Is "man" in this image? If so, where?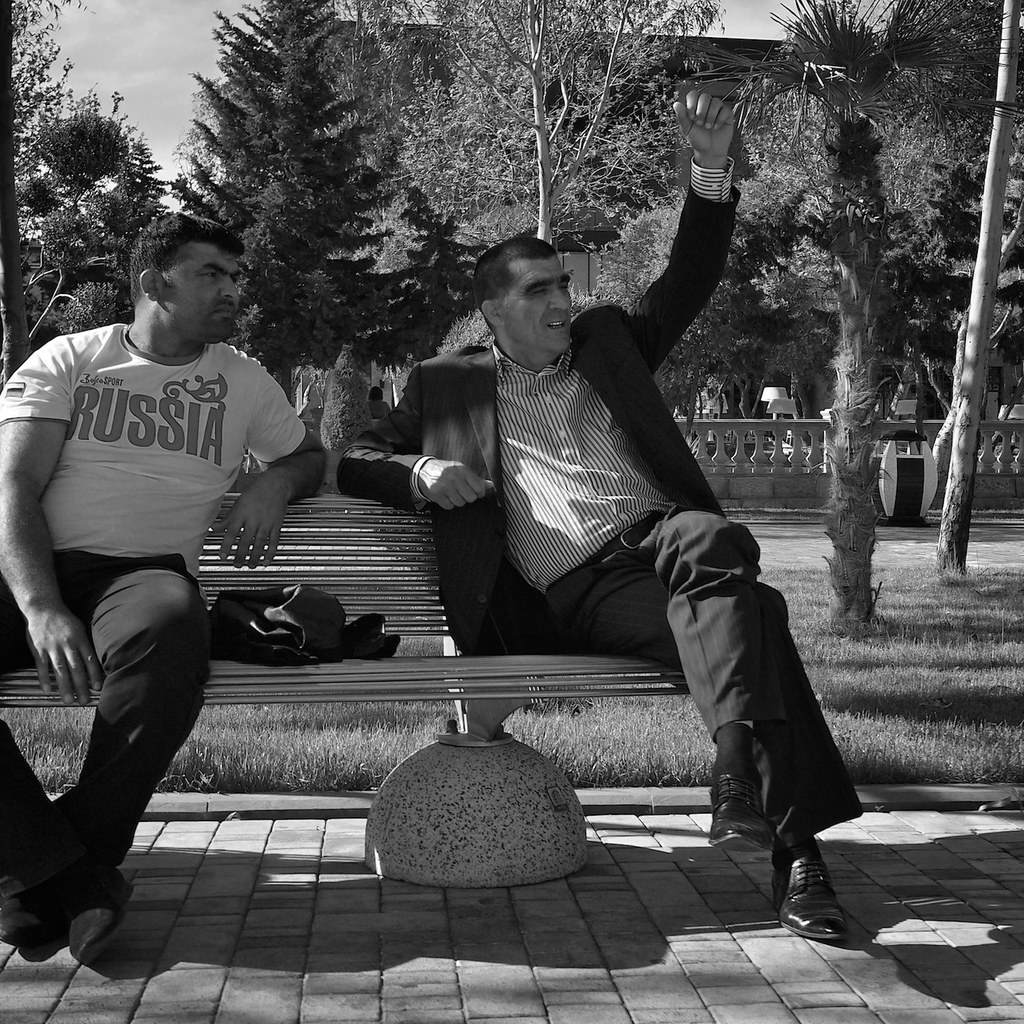
Yes, at x1=0, y1=209, x2=333, y2=963.
